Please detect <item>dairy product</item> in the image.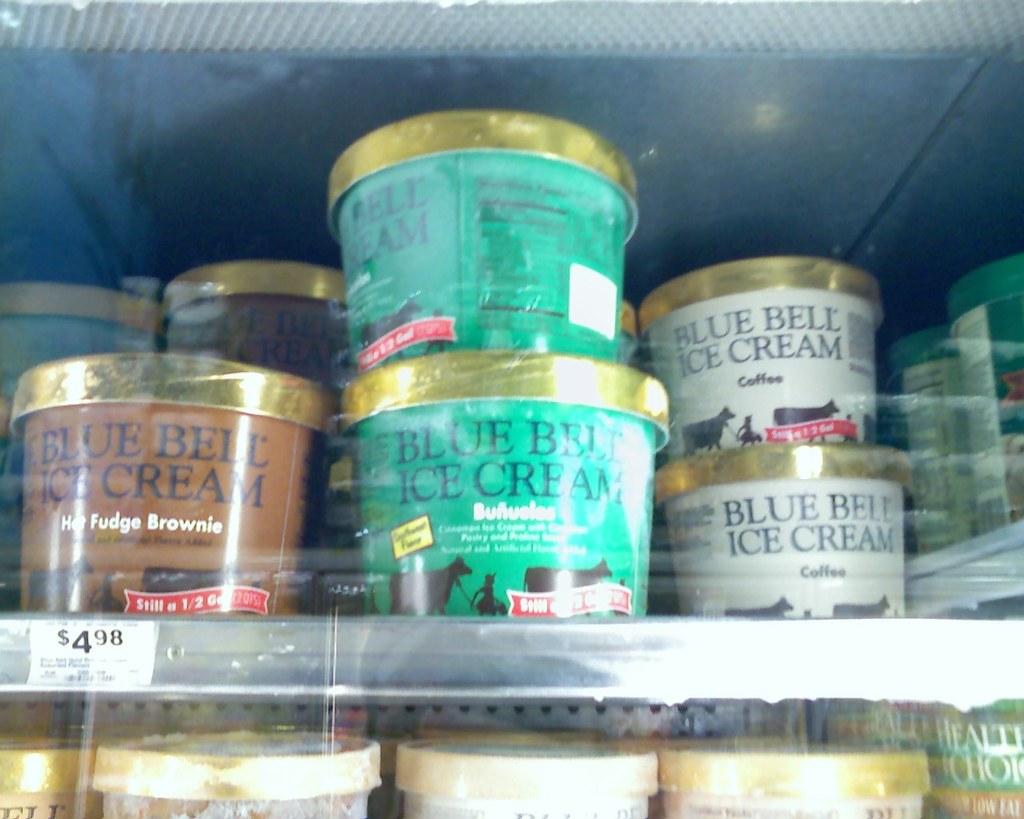
region(965, 263, 1023, 543).
